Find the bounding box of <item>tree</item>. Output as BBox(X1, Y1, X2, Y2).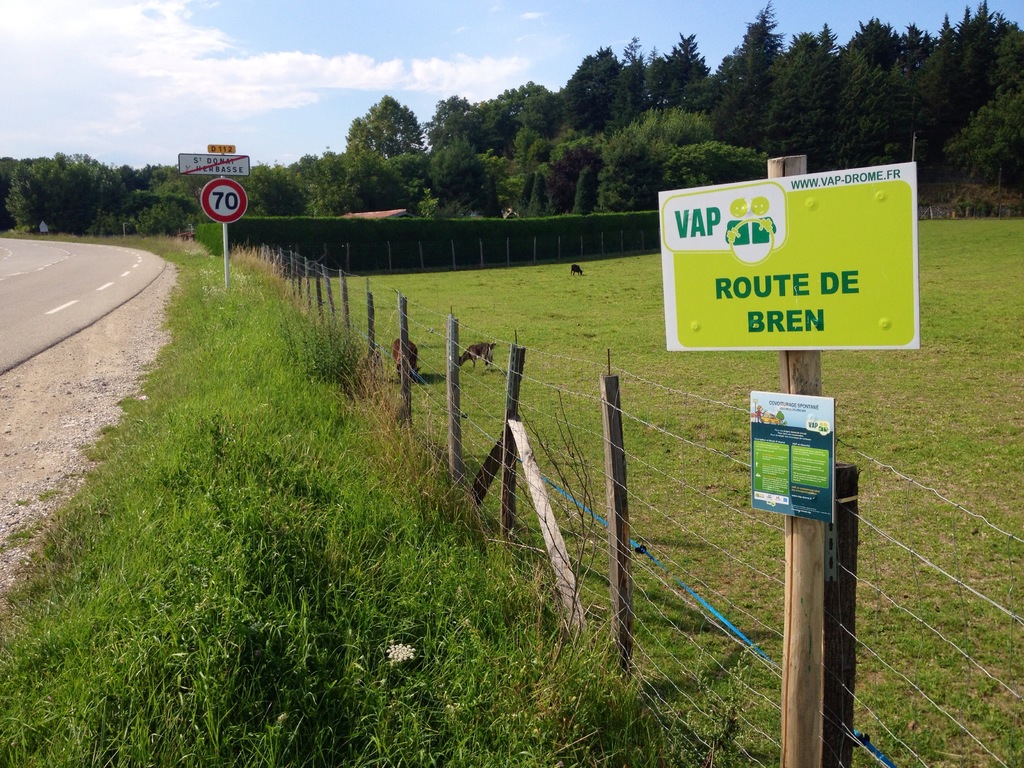
BBox(648, 33, 712, 116).
